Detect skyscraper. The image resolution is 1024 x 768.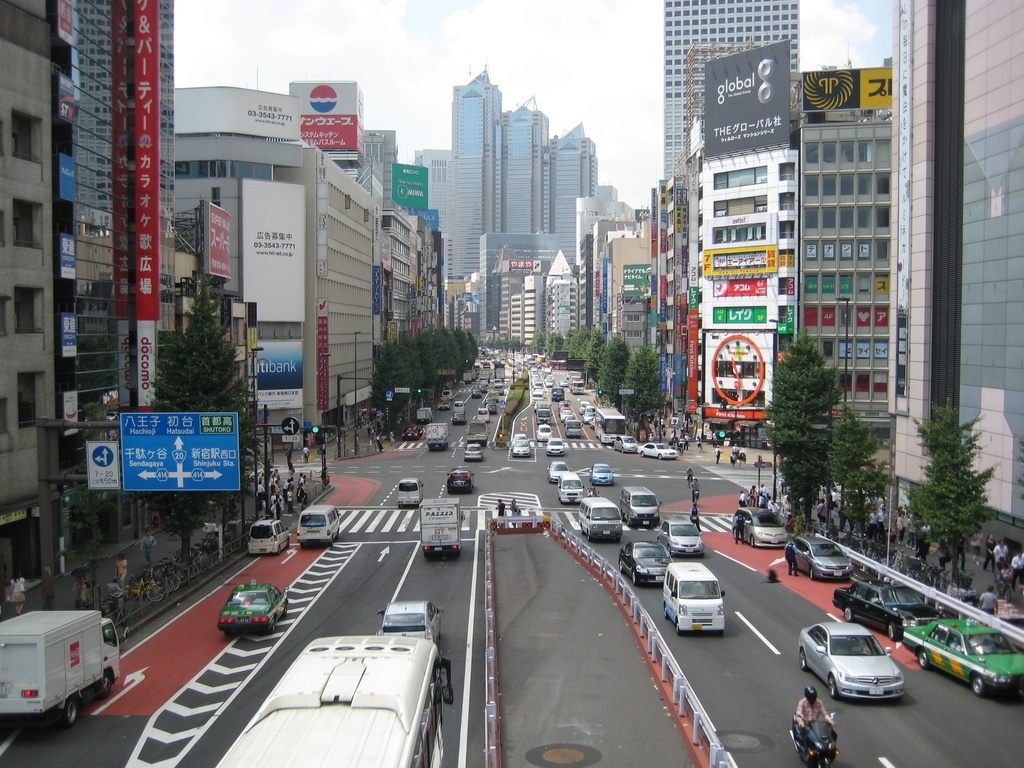
bbox=(414, 68, 620, 281).
